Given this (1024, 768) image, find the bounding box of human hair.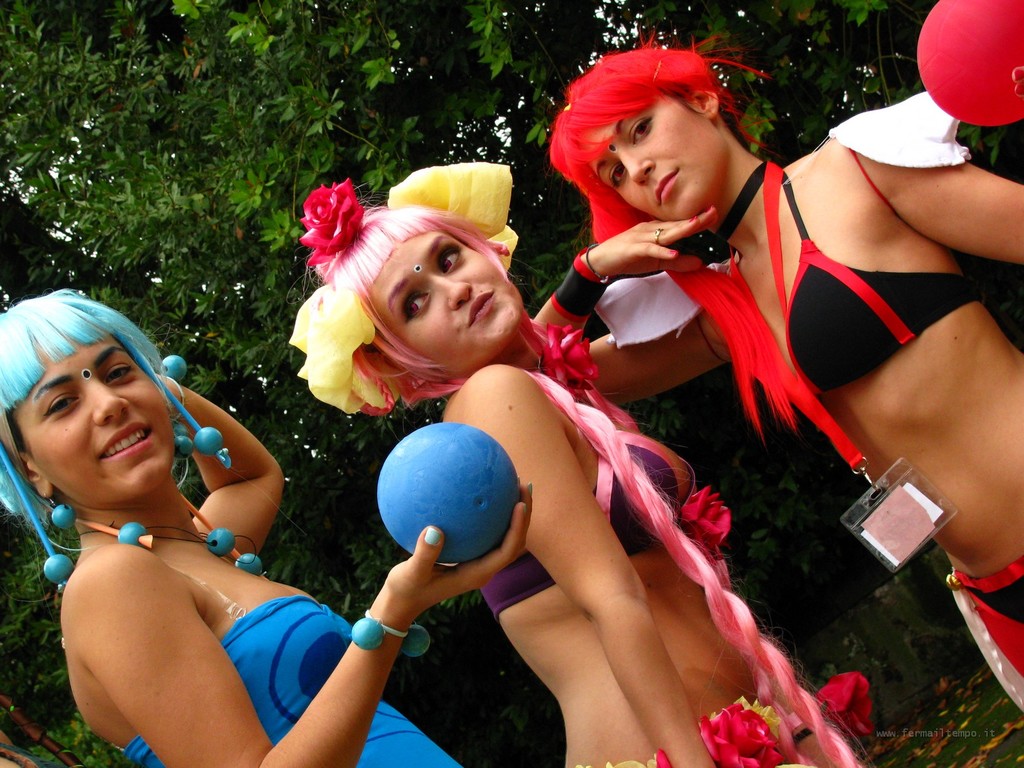
select_region(281, 173, 876, 767).
